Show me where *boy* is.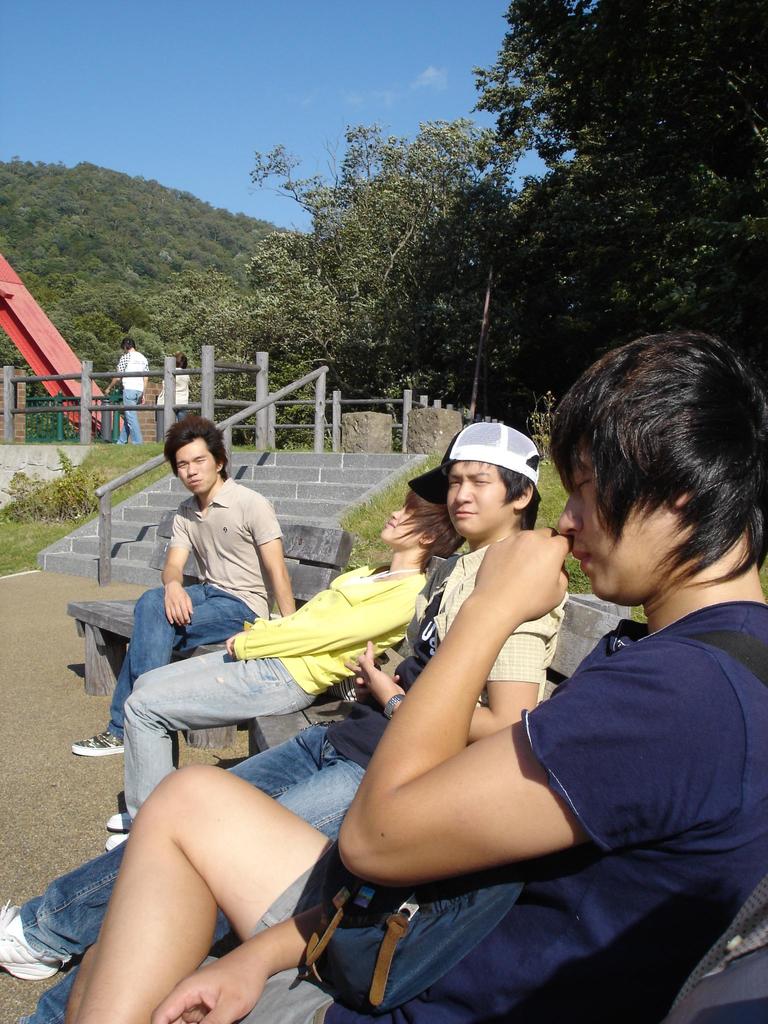
*boy* is at x1=68, y1=331, x2=767, y2=1023.
